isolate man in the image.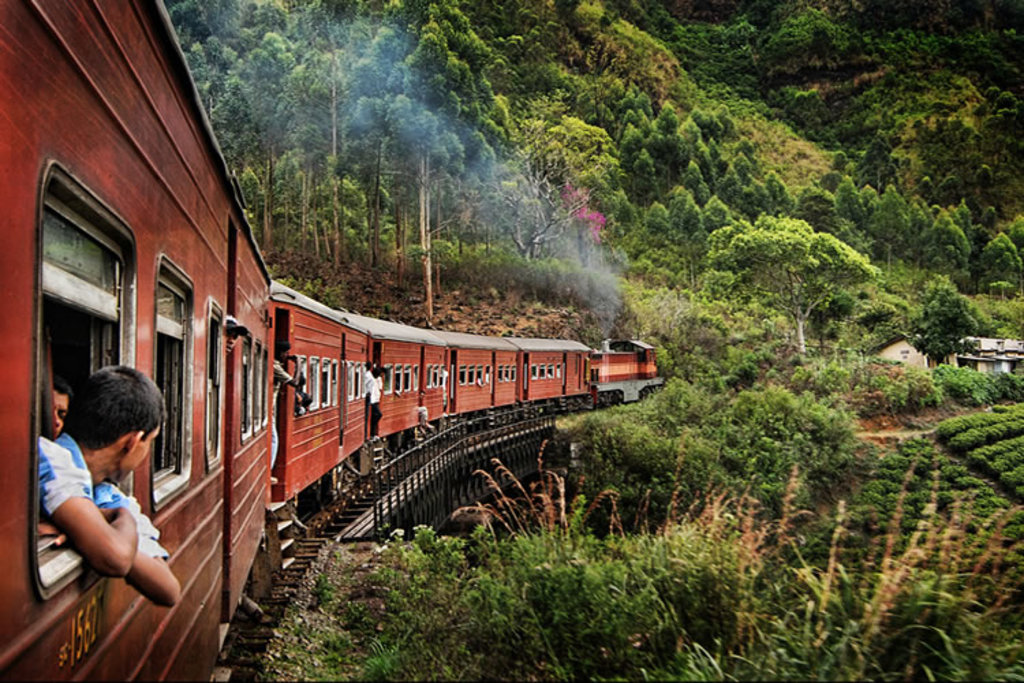
Isolated region: 51,372,71,428.
